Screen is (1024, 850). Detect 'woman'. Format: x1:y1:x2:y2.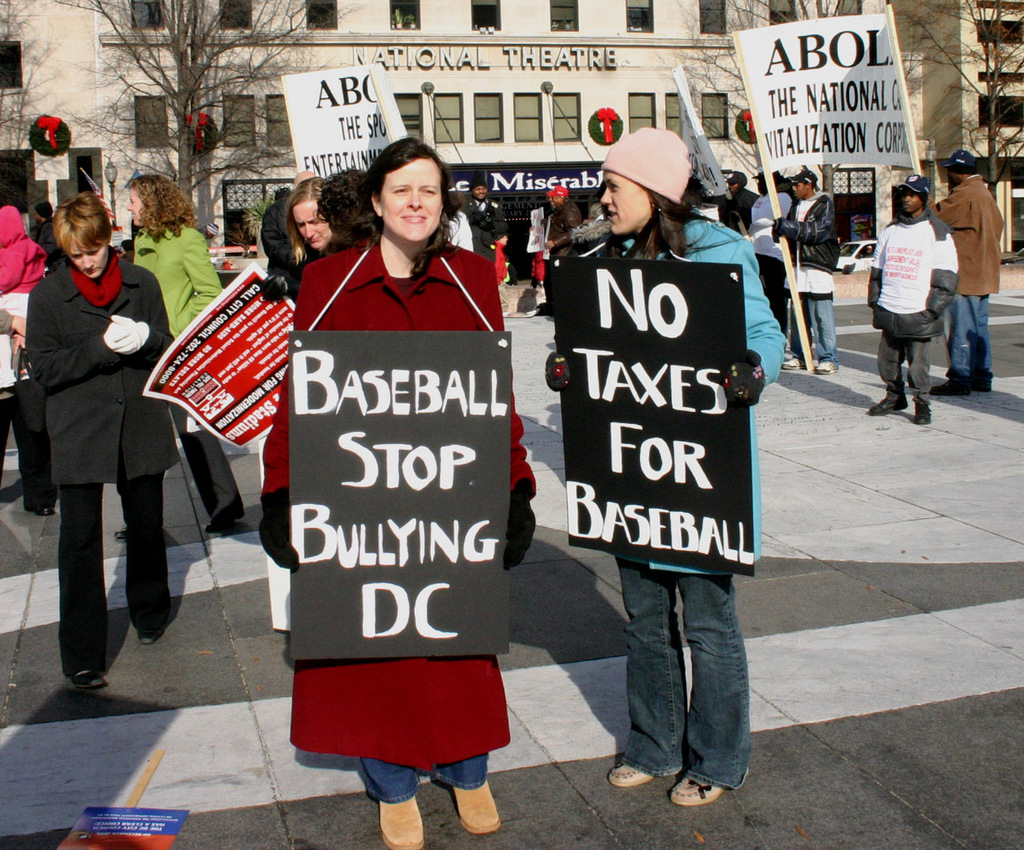
0:211:57:516.
